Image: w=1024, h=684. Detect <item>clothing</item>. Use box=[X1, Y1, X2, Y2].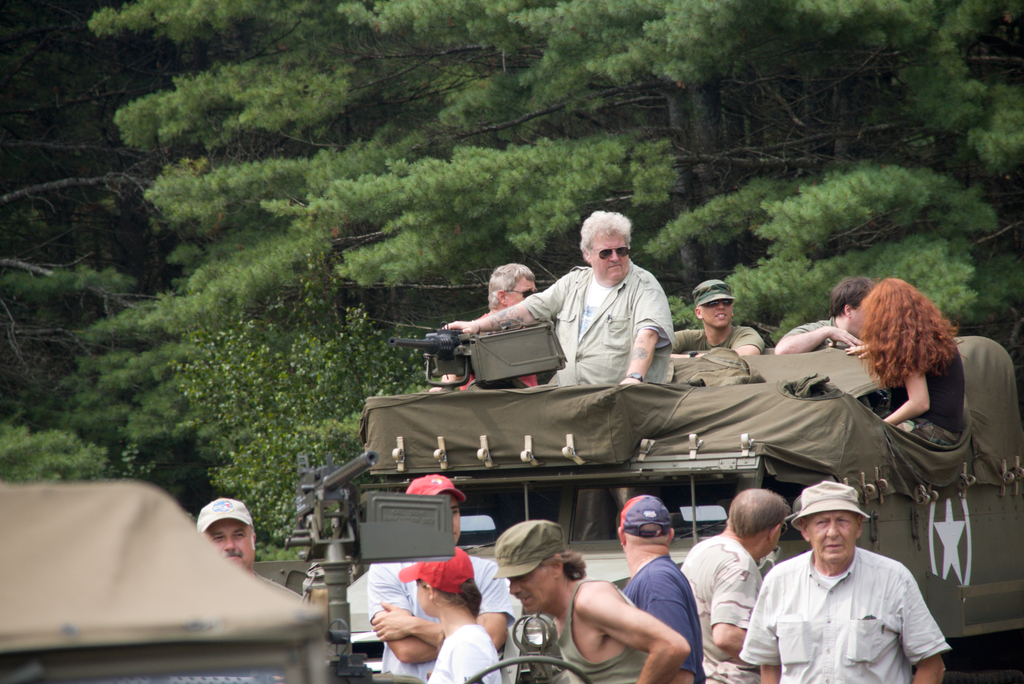
box=[492, 256, 671, 384].
